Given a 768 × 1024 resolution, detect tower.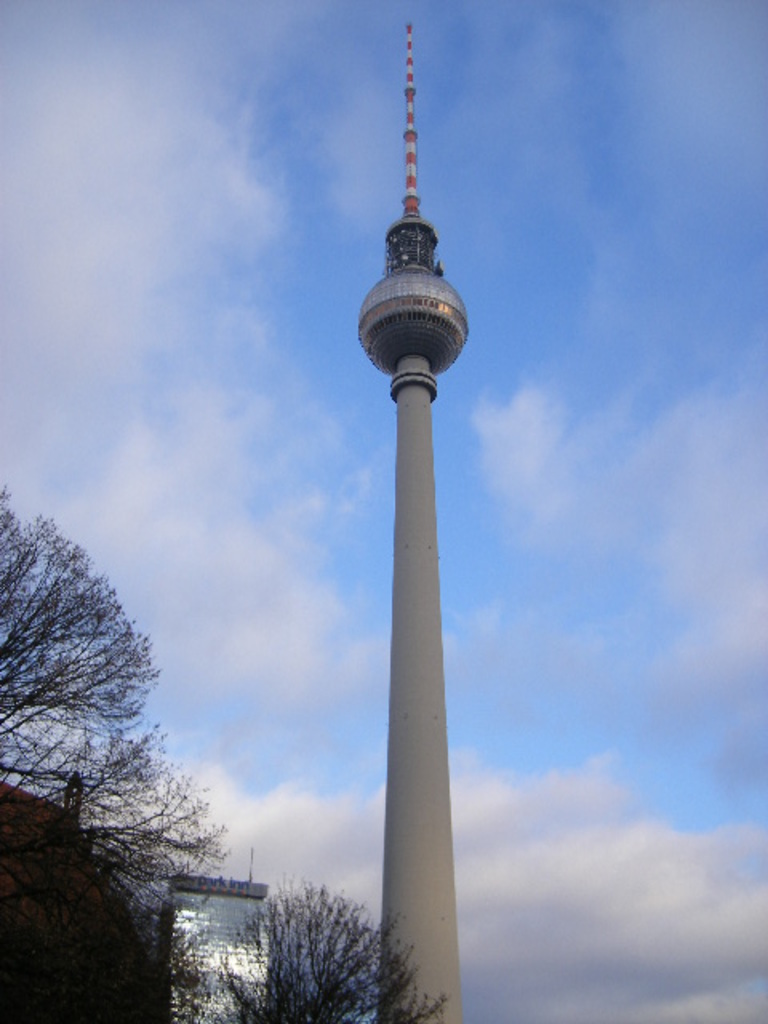
<region>330, 21, 496, 981</region>.
